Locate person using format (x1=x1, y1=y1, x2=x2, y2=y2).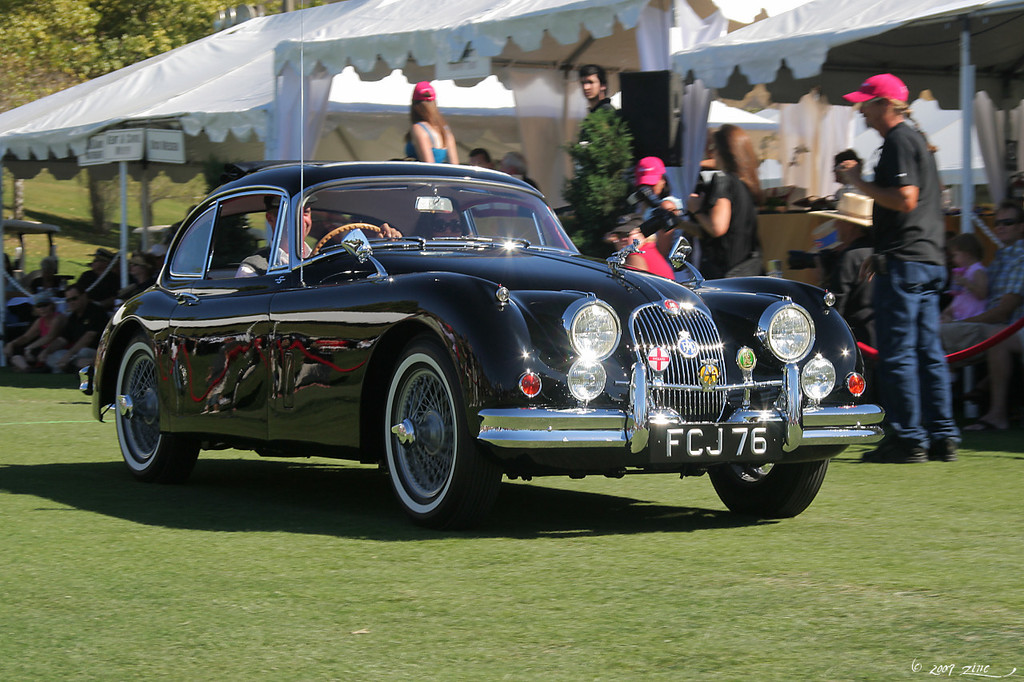
(x1=402, y1=76, x2=454, y2=167).
